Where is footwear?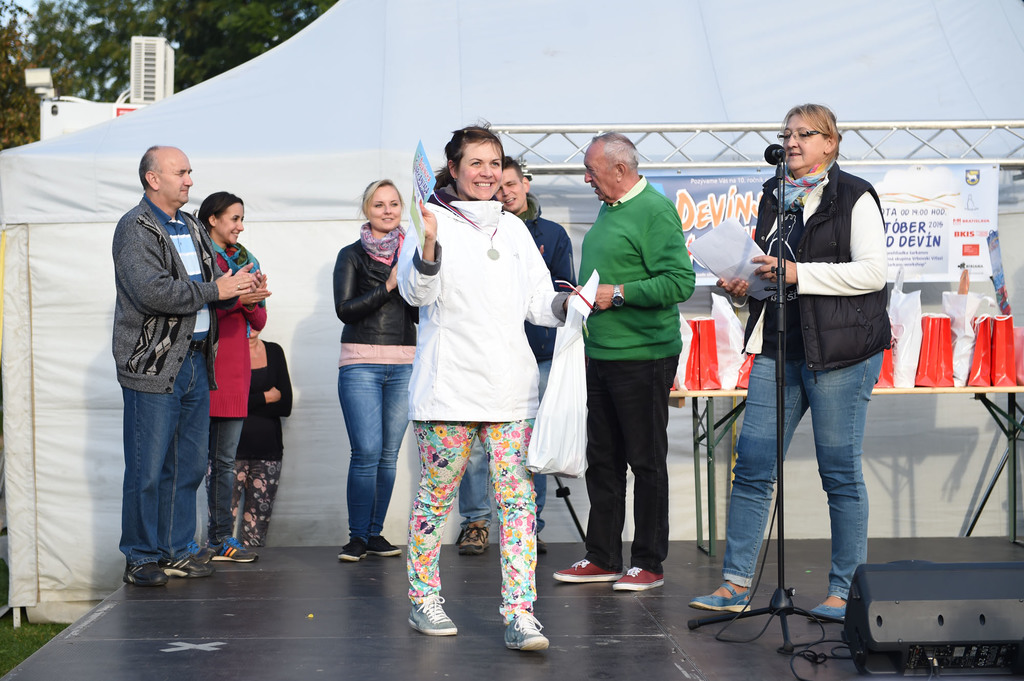
locate(610, 565, 666, 592).
